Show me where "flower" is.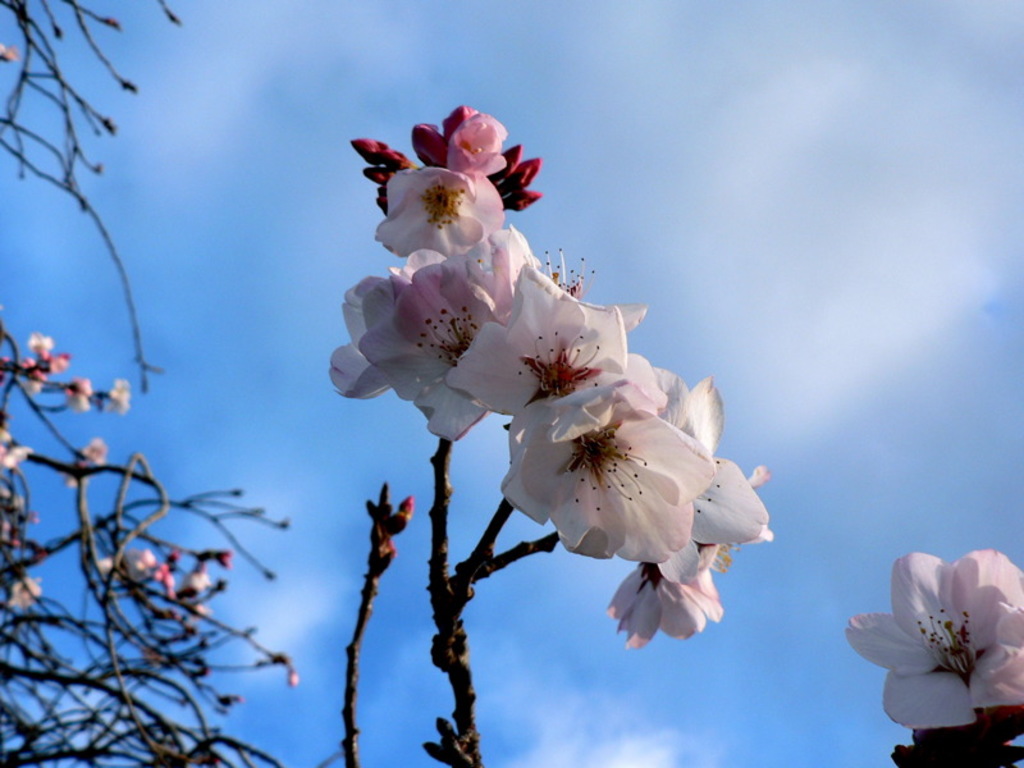
"flower" is at (x1=83, y1=434, x2=111, y2=468).
